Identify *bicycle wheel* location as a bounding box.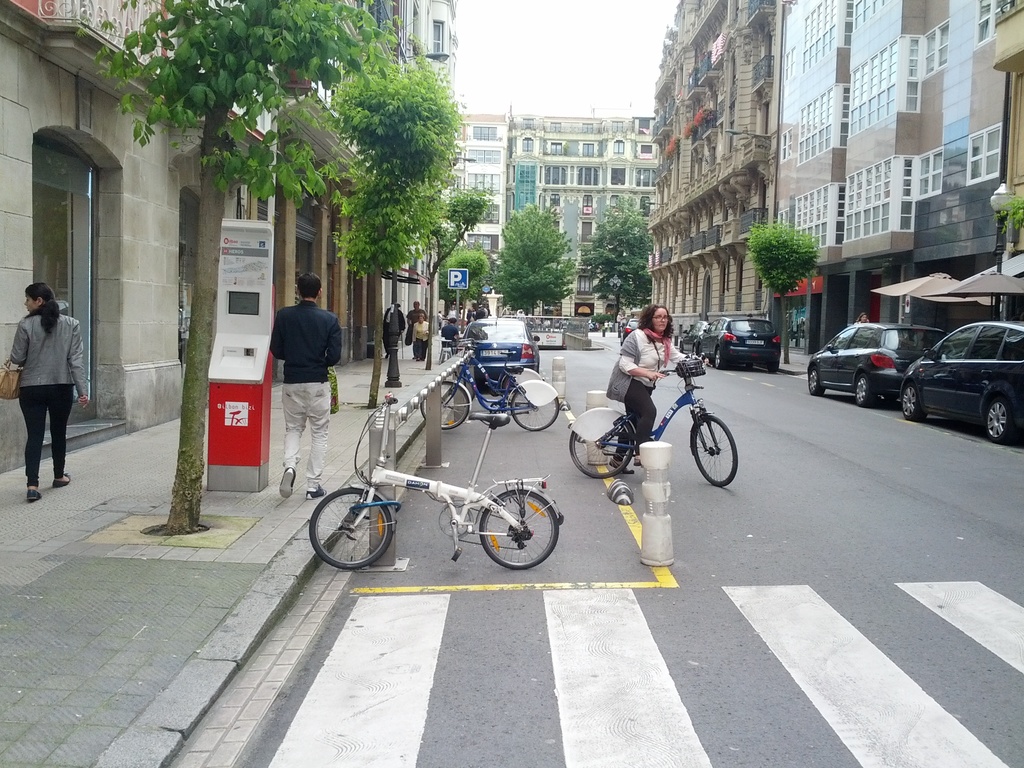
bbox=[311, 490, 394, 569].
